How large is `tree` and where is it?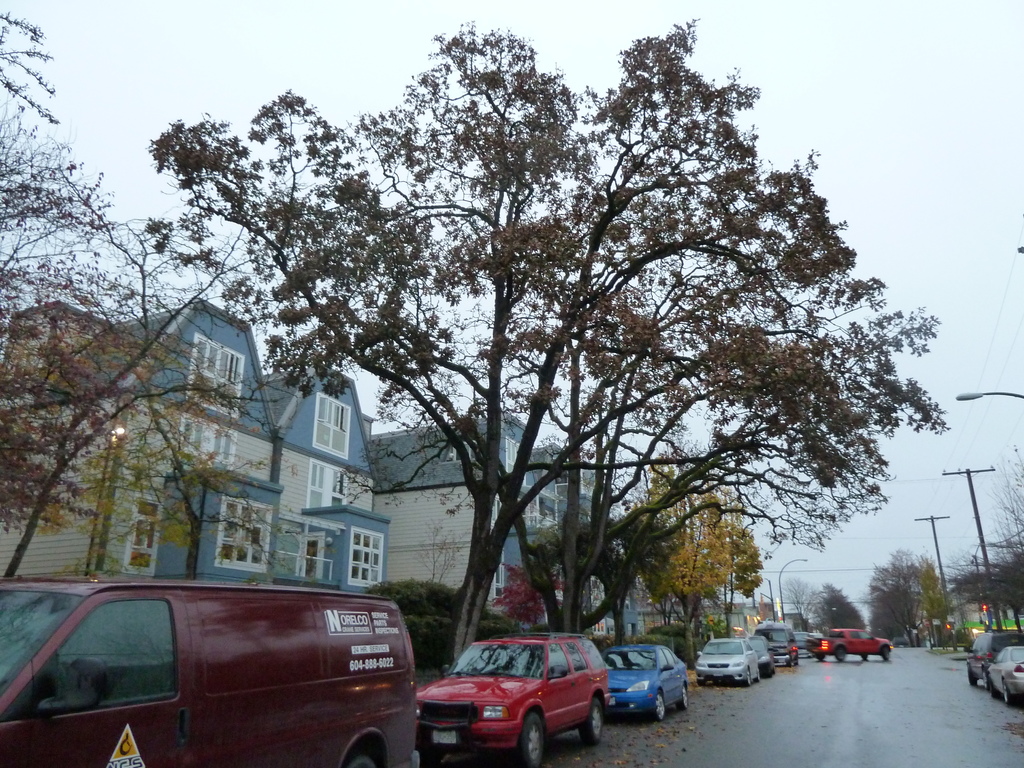
Bounding box: {"x1": 694, "y1": 508, "x2": 769, "y2": 644}.
